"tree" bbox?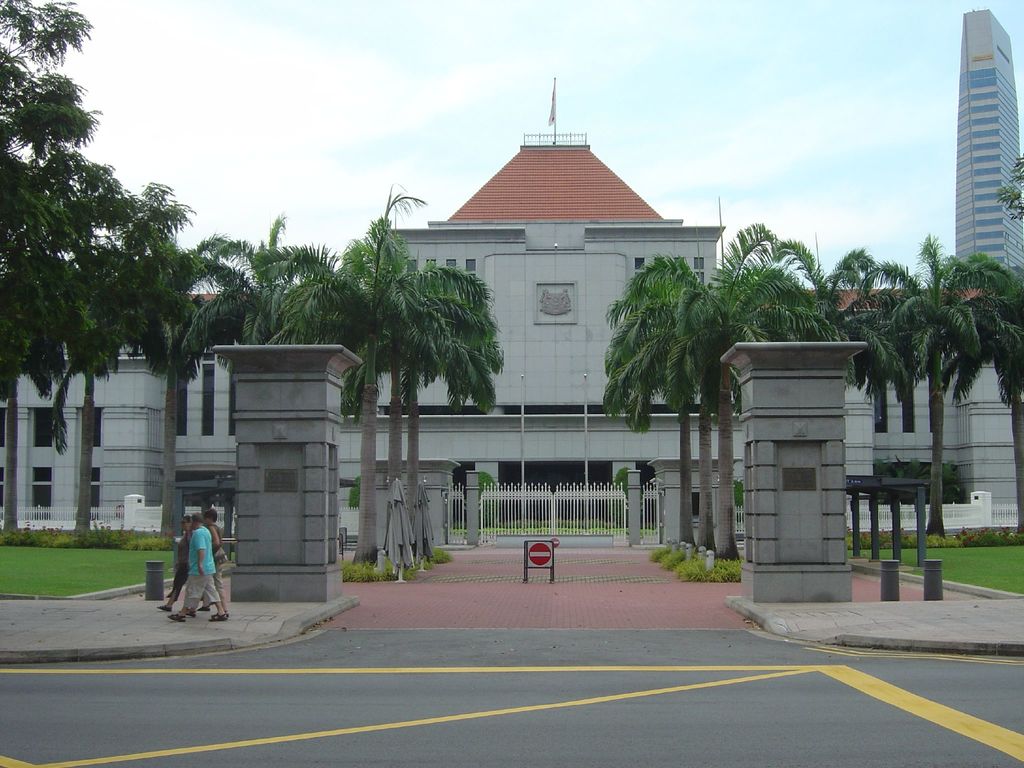
left=817, top=246, right=915, bottom=393
